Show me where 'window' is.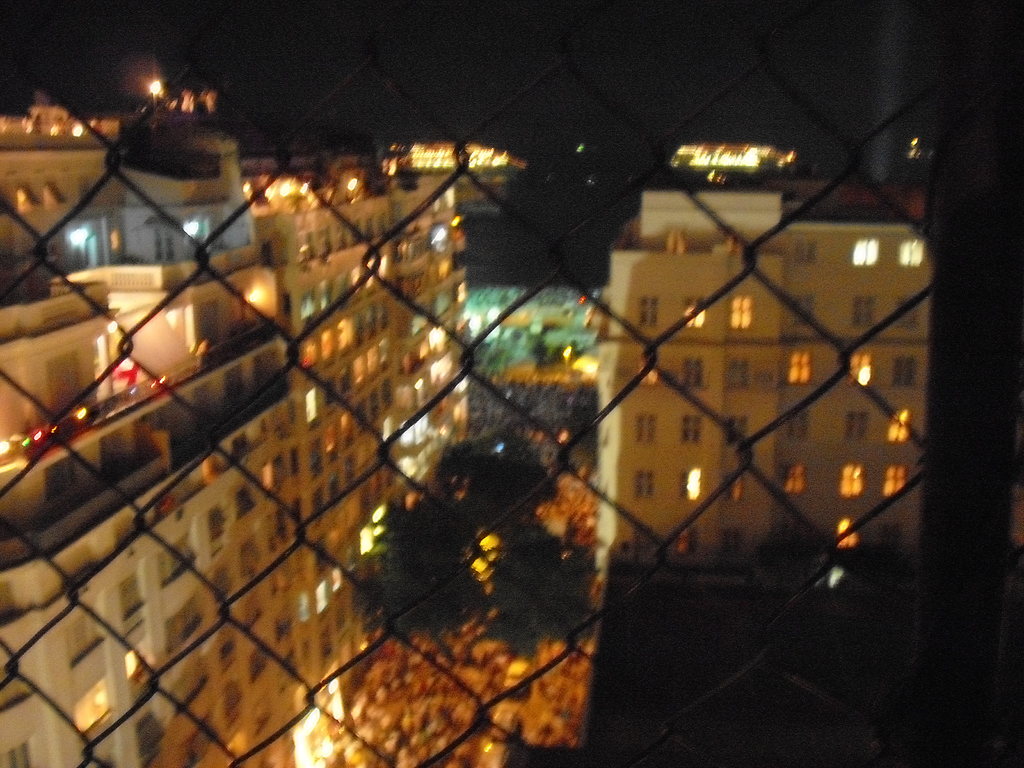
'window' is at Rect(849, 237, 879, 267).
